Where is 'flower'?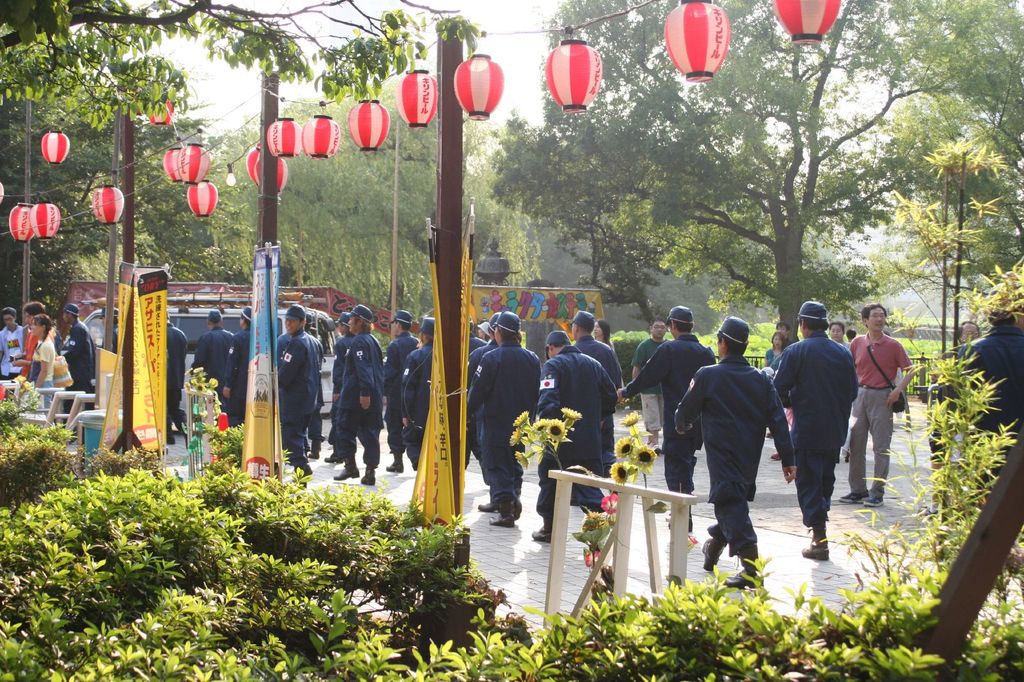
detection(182, 367, 218, 413).
